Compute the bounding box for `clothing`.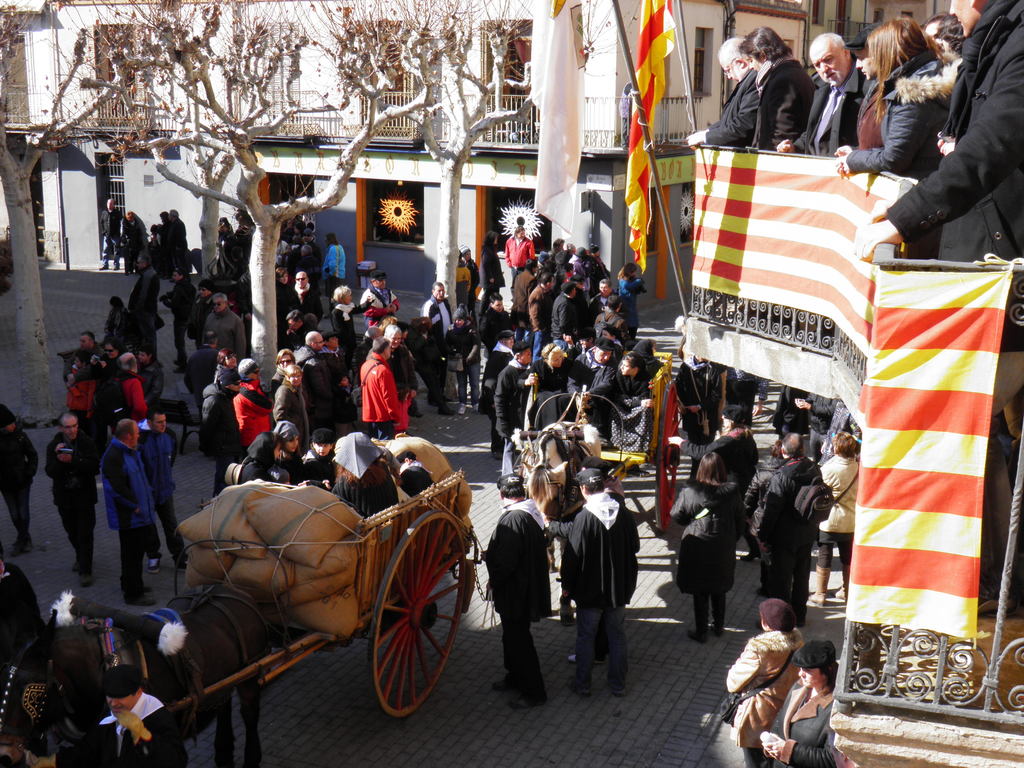
select_region(118, 369, 145, 417).
